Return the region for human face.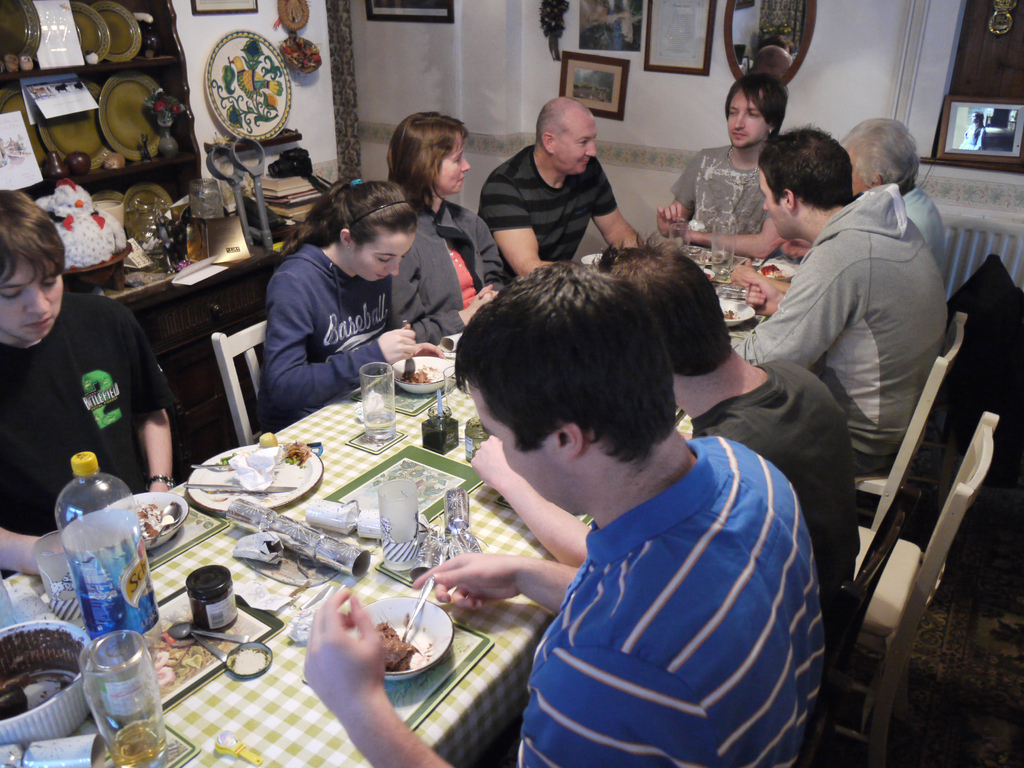
(761,170,790,238).
